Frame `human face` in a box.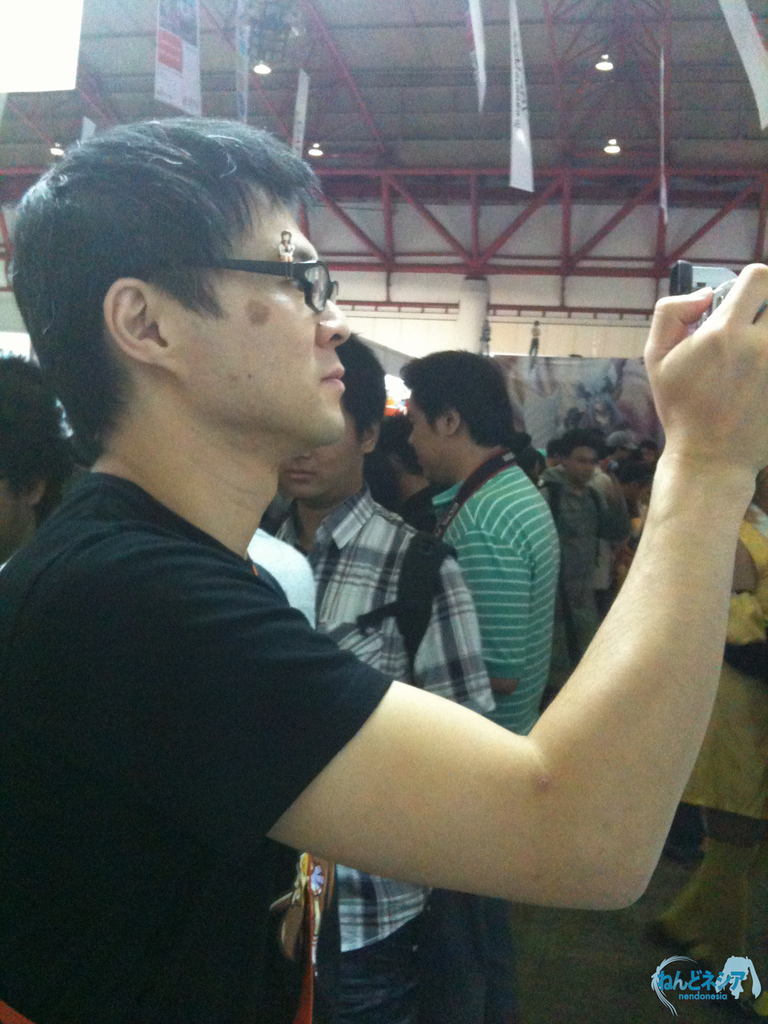
x1=187 y1=192 x2=344 y2=444.
